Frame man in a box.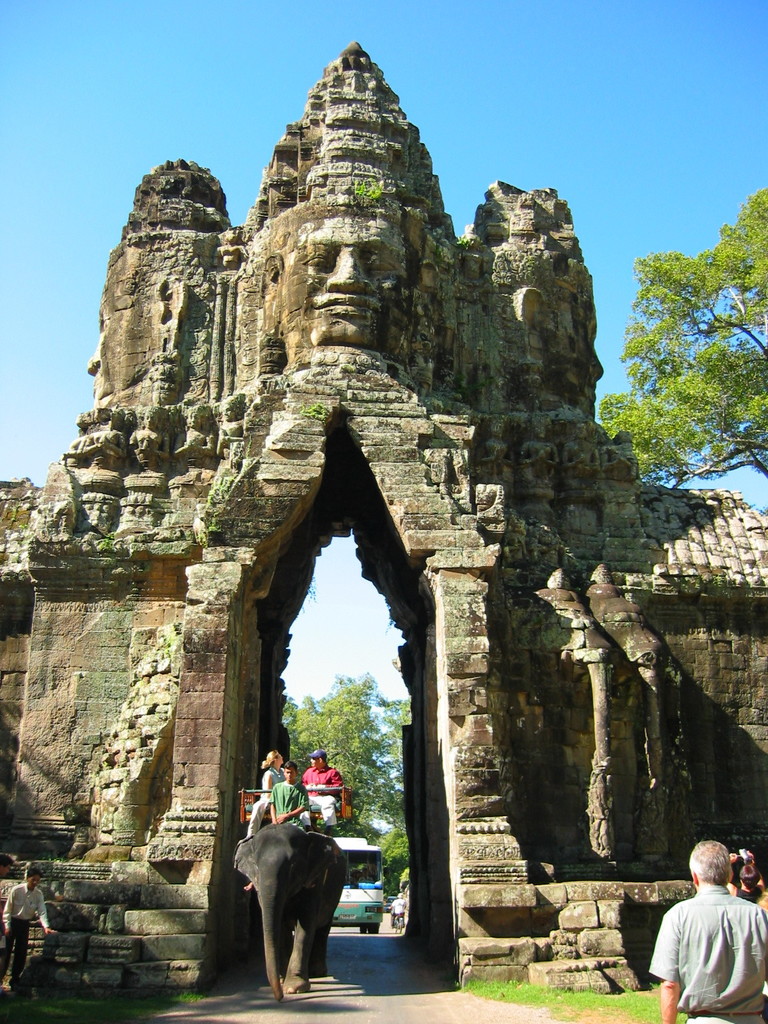
BBox(244, 760, 310, 891).
